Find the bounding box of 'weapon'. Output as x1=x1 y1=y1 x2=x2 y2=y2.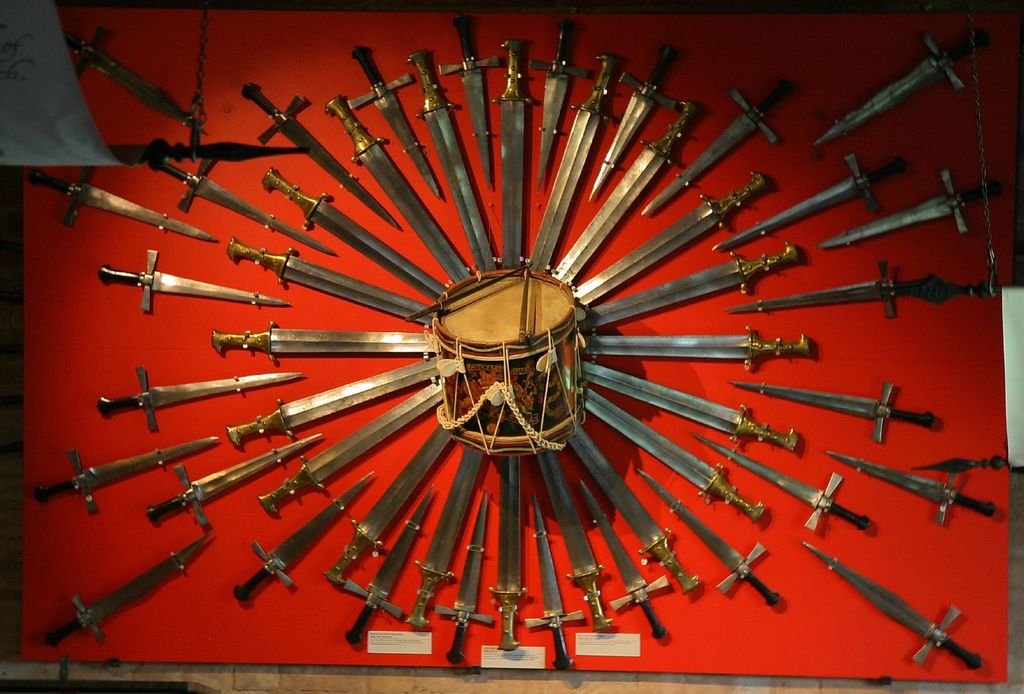
x1=805 y1=29 x2=980 y2=141.
